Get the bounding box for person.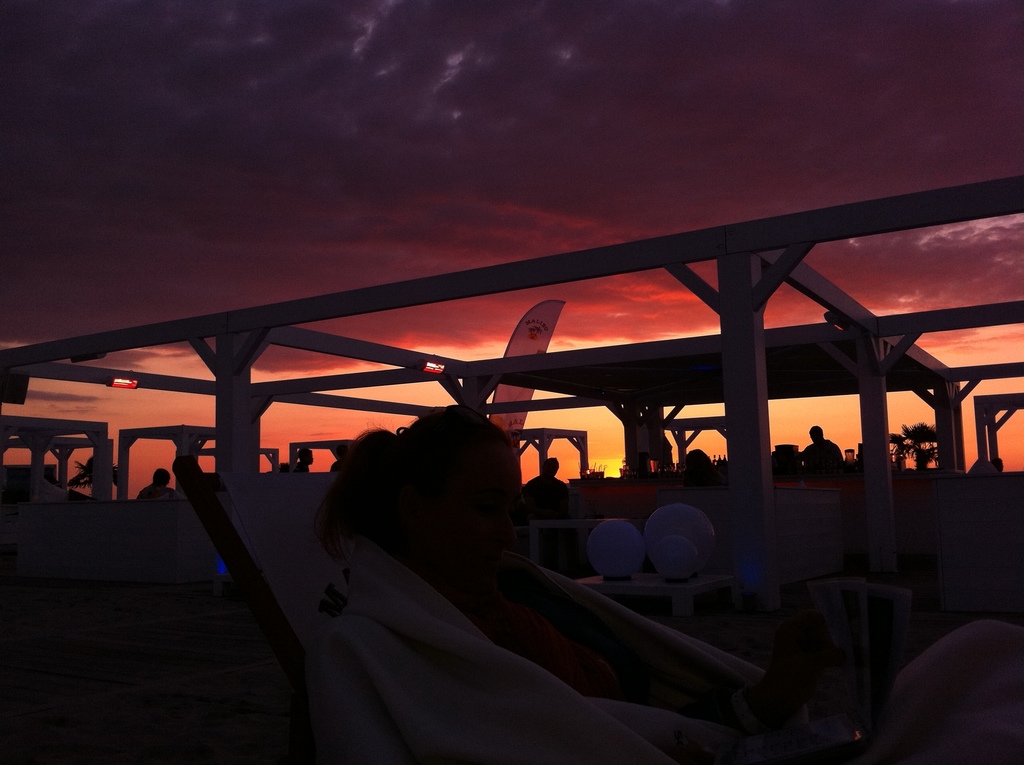
region(312, 399, 1023, 764).
